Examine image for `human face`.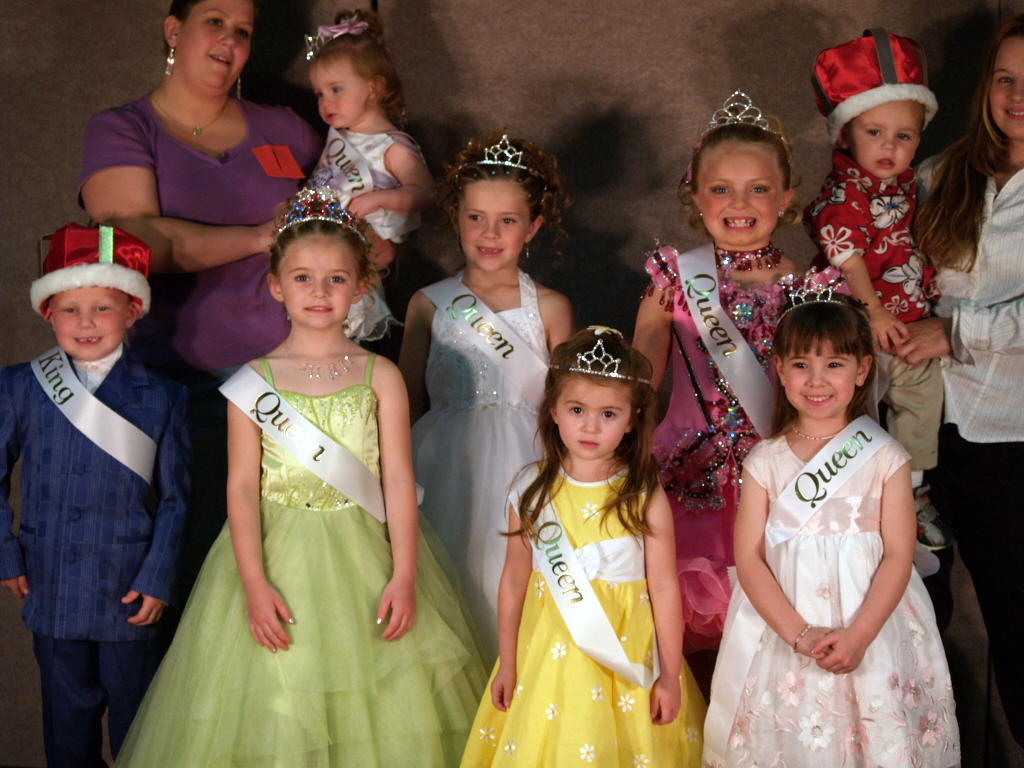
Examination result: crop(696, 140, 783, 244).
